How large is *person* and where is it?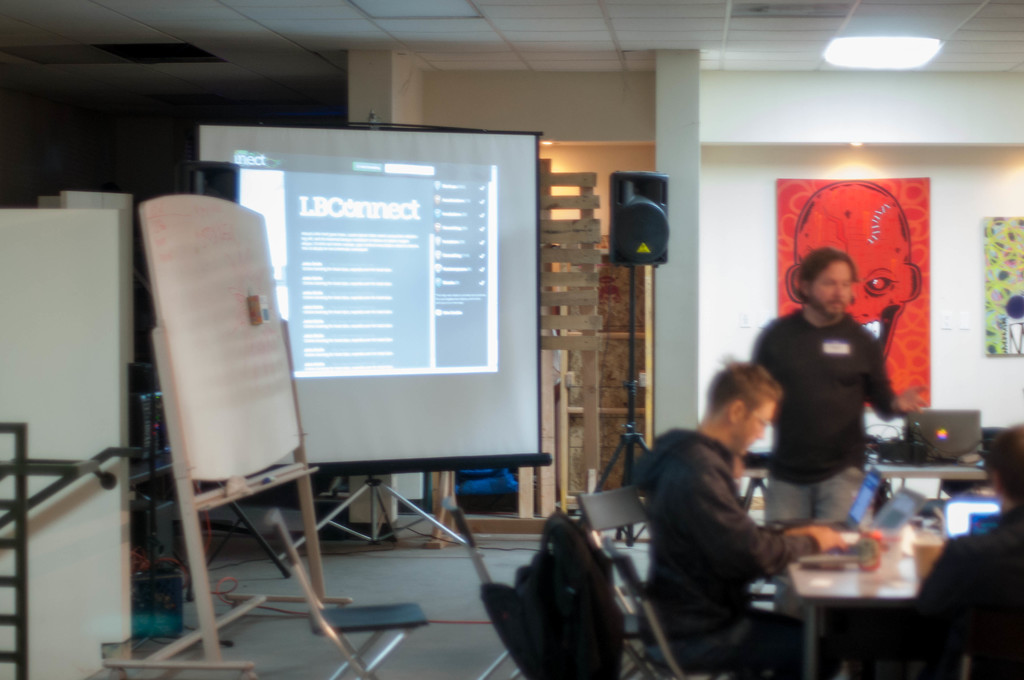
Bounding box: bbox=(751, 216, 916, 605).
